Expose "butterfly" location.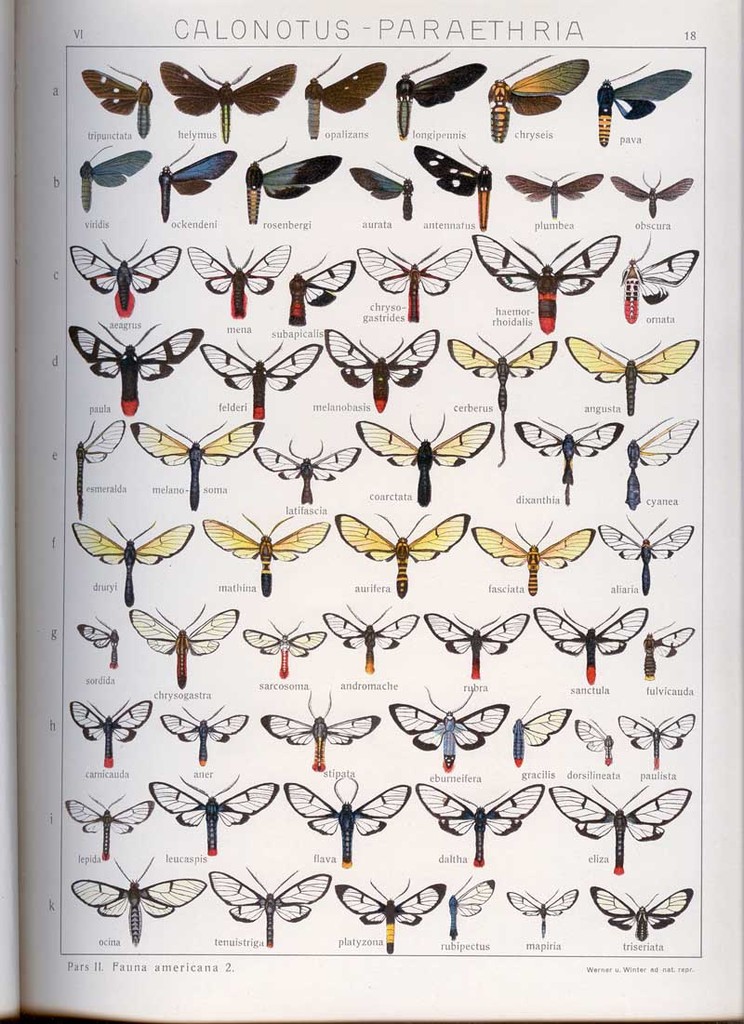
Exposed at (x1=423, y1=604, x2=525, y2=682).
